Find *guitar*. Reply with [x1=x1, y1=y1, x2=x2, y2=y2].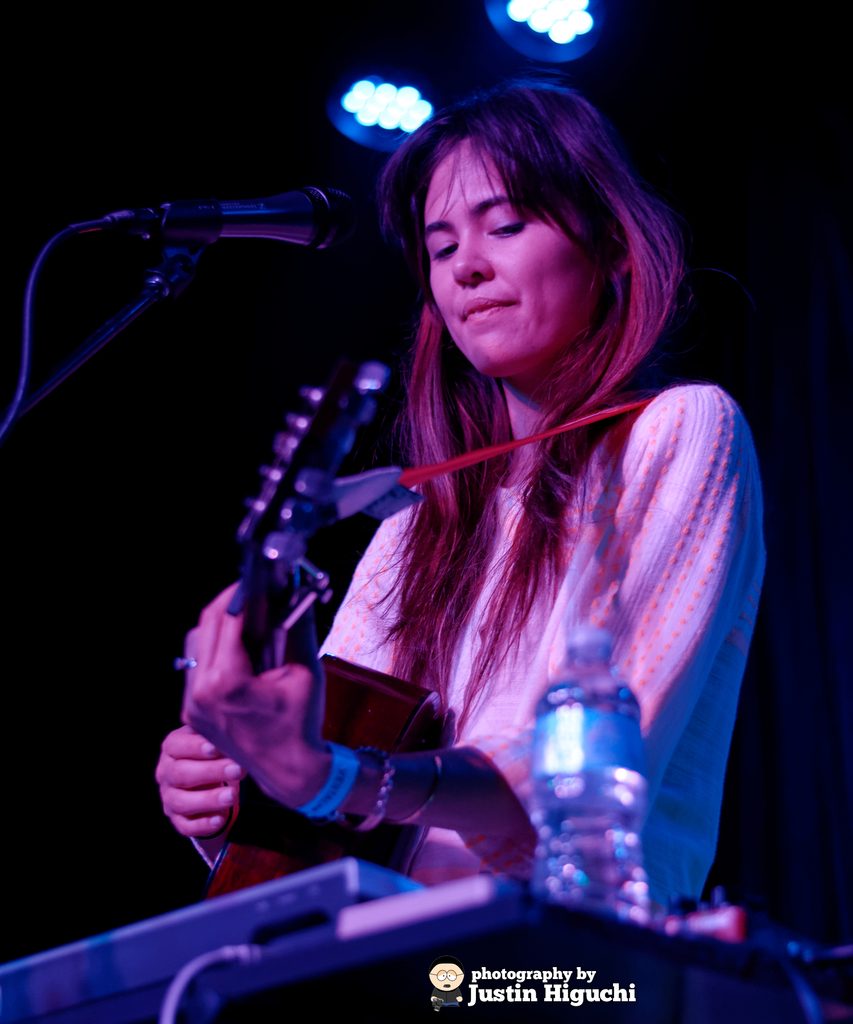
[x1=147, y1=380, x2=468, y2=892].
